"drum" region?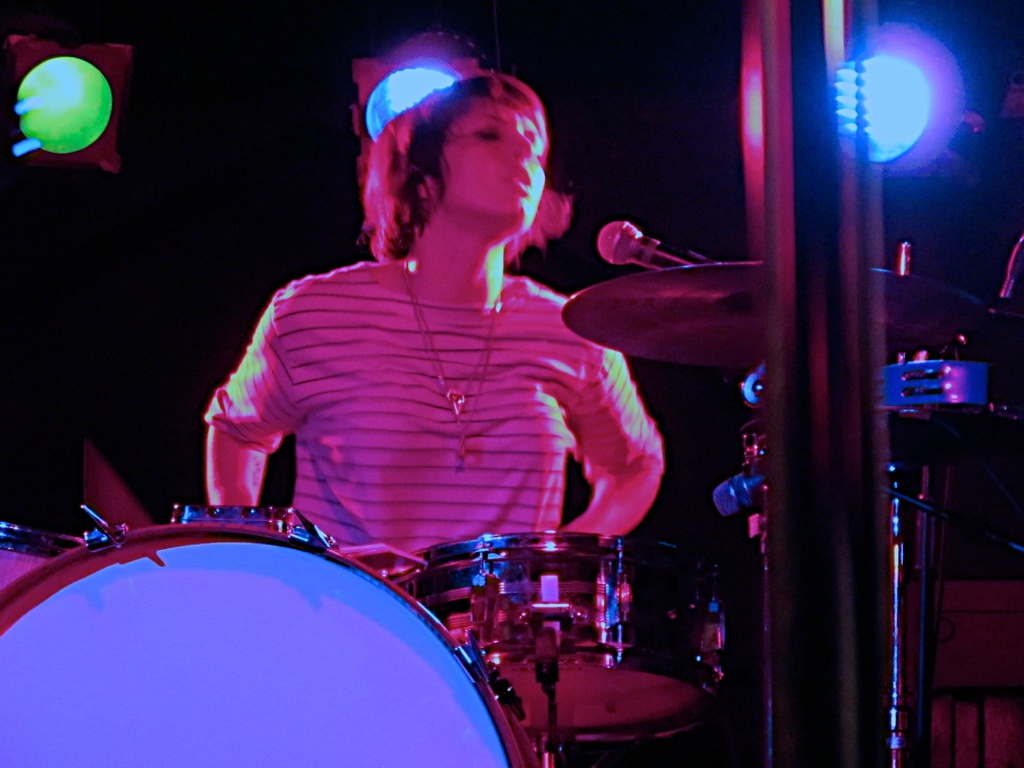
(x1=406, y1=528, x2=727, y2=742)
